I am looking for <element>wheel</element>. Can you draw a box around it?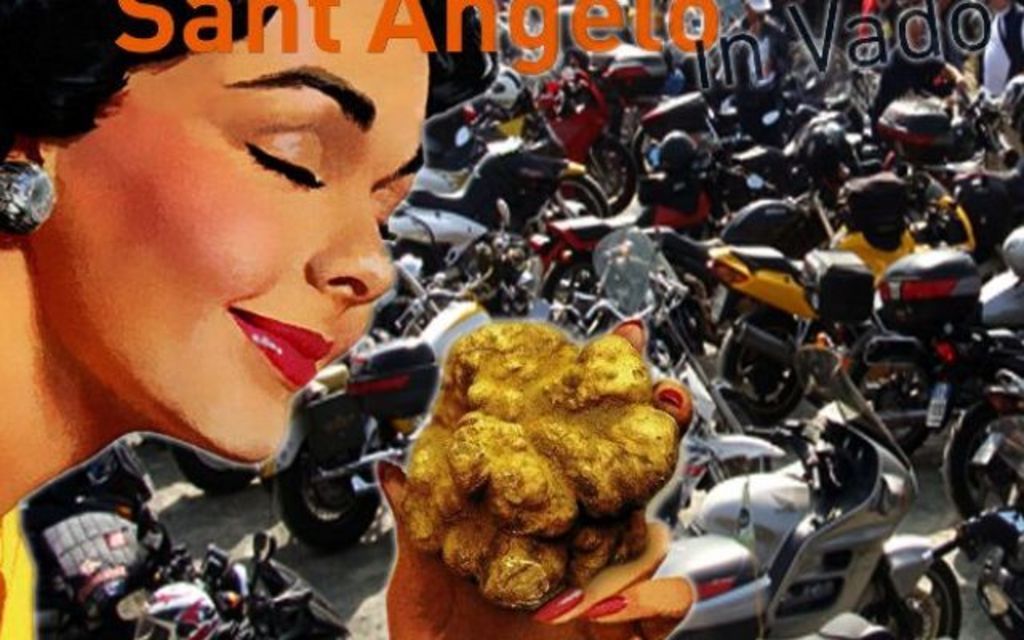
Sure, the bounding box is pyautogui.locateOnScreen(715, 301, 810, 414).
